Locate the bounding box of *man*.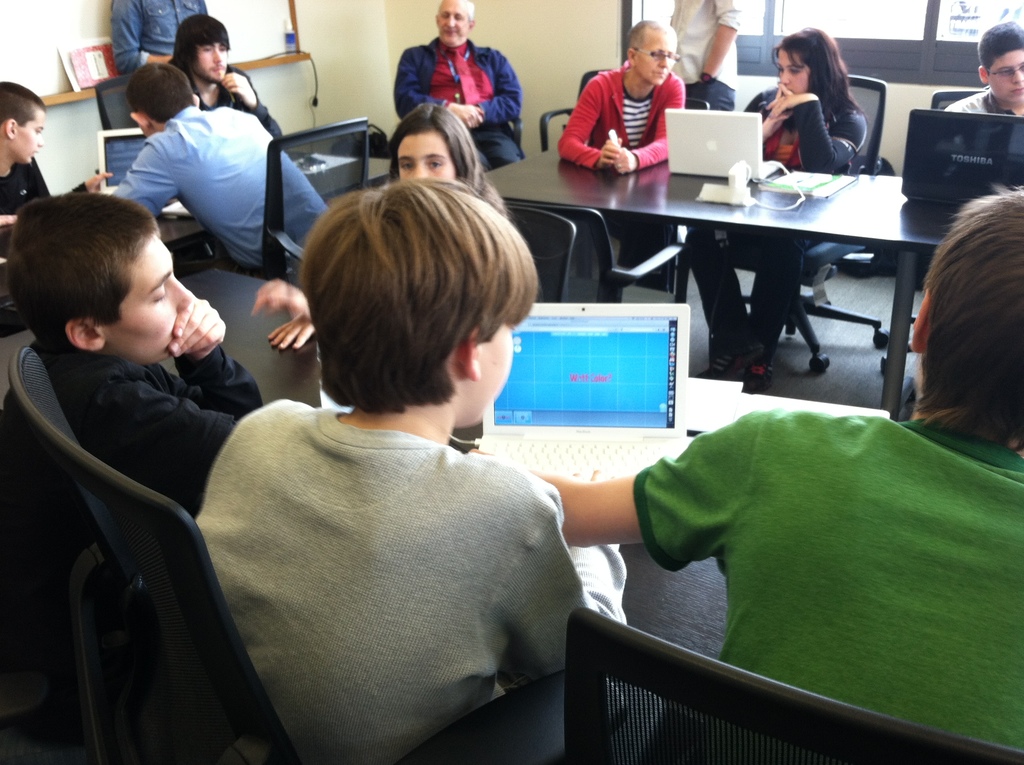
Bounding box: 396,1,520,166.
